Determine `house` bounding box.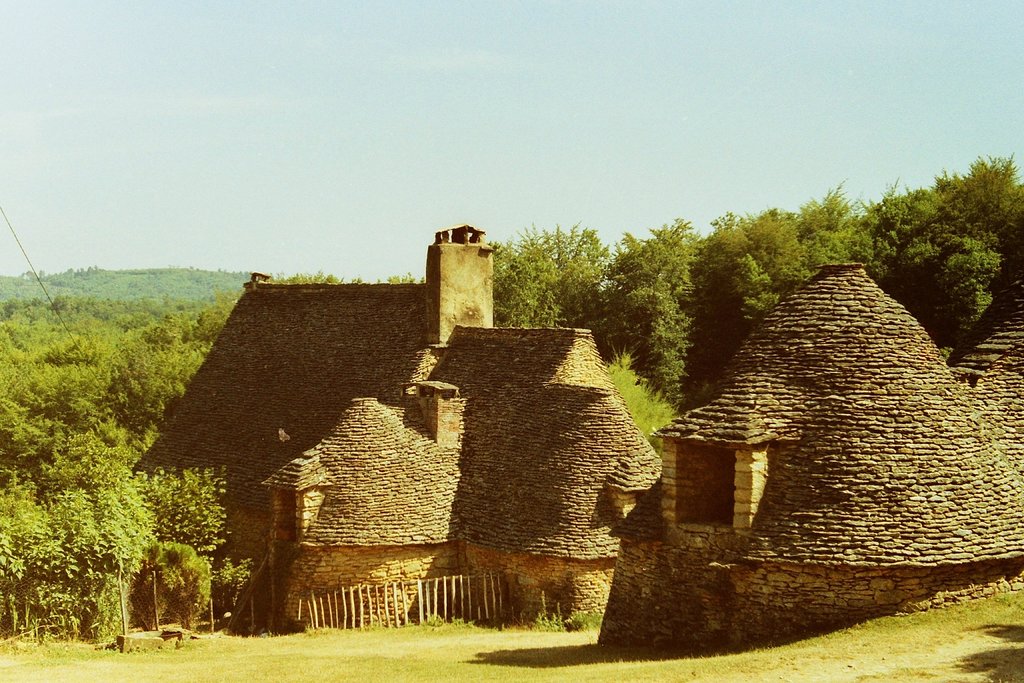
Determined: (left=588, top=254, right=1023, bottom=651).
